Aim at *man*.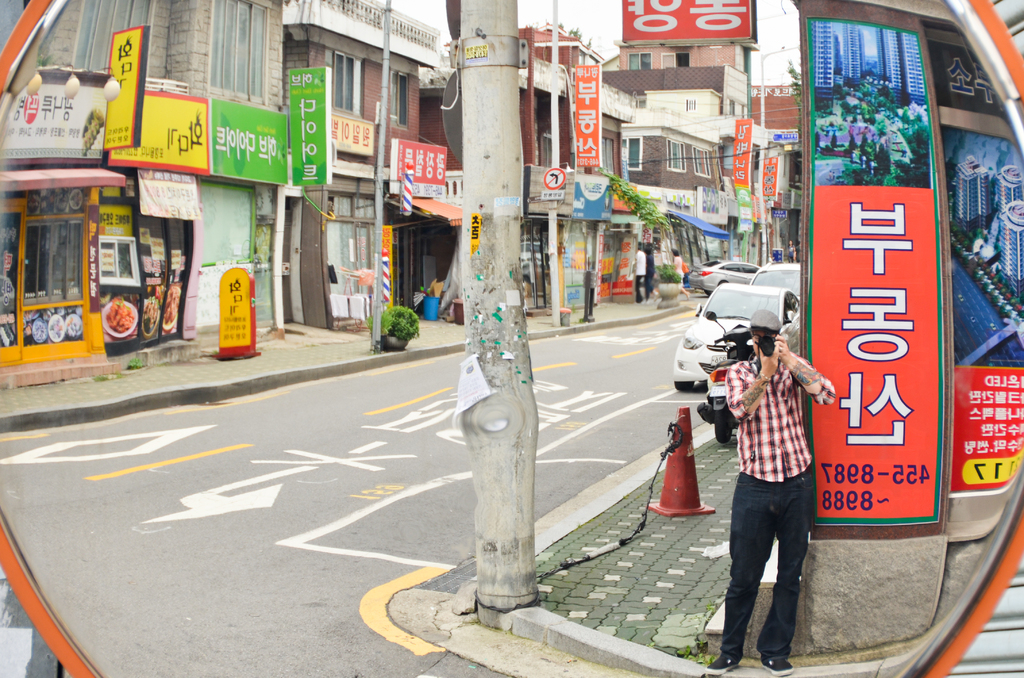
Aimed at x1=644 y1=239 x2=653 y2=294.
